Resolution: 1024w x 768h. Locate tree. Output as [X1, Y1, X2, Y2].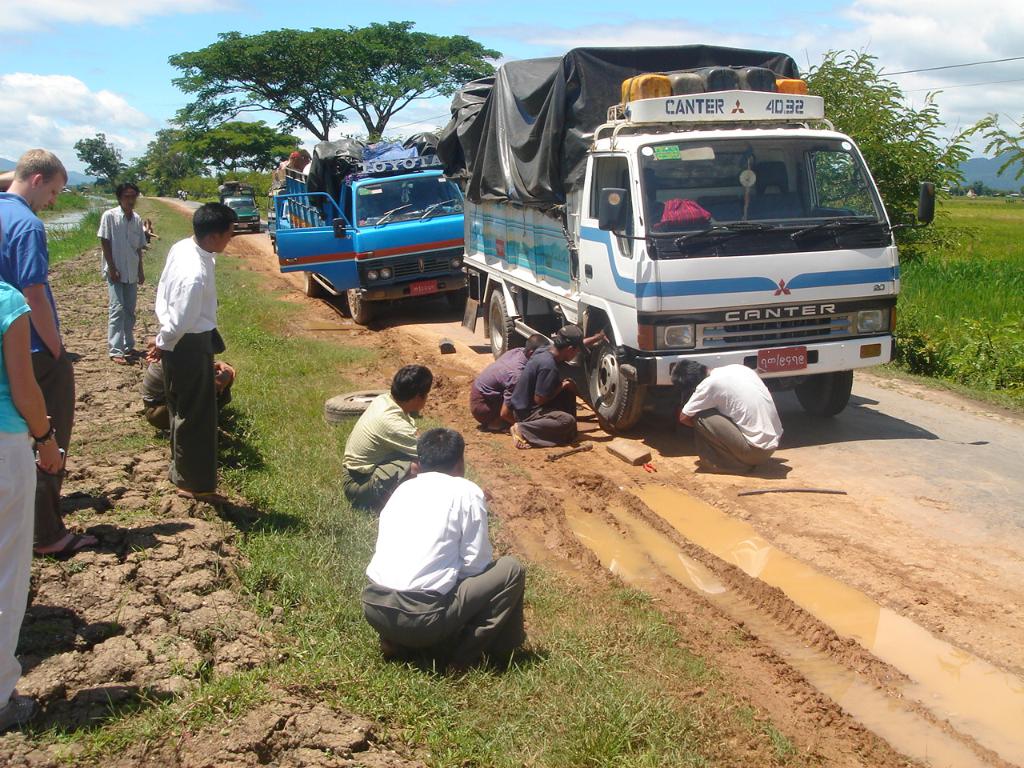
[330, 22, 502, 138].
